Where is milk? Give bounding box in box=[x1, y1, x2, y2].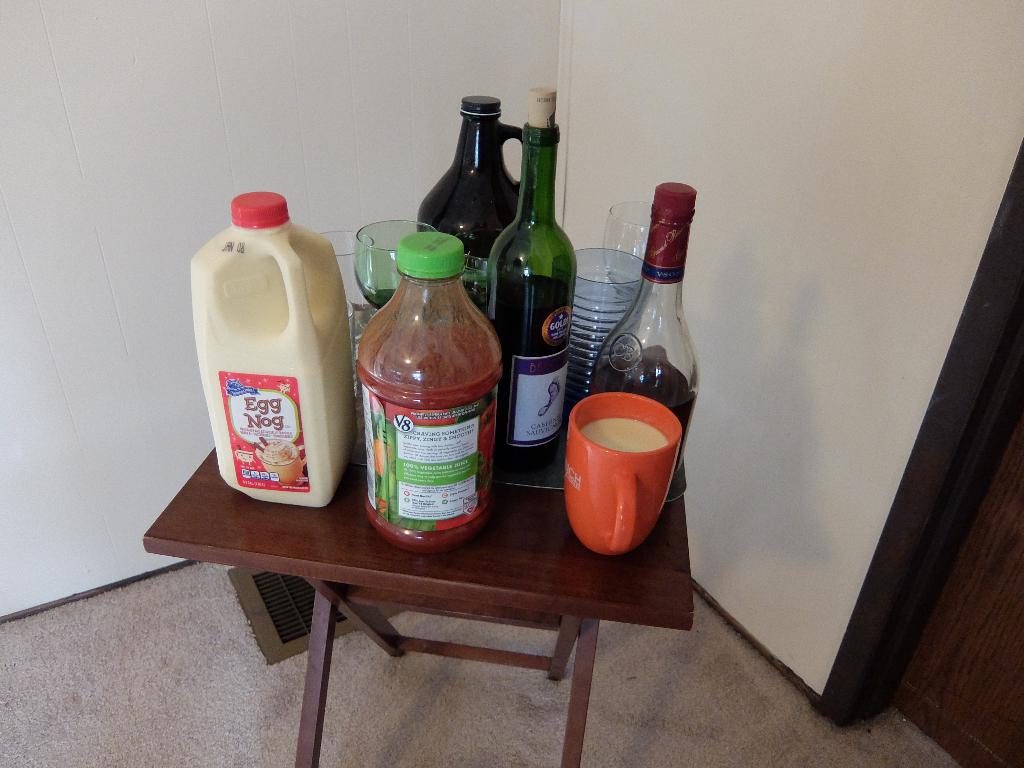
box=[584, 417, 669, 456].
